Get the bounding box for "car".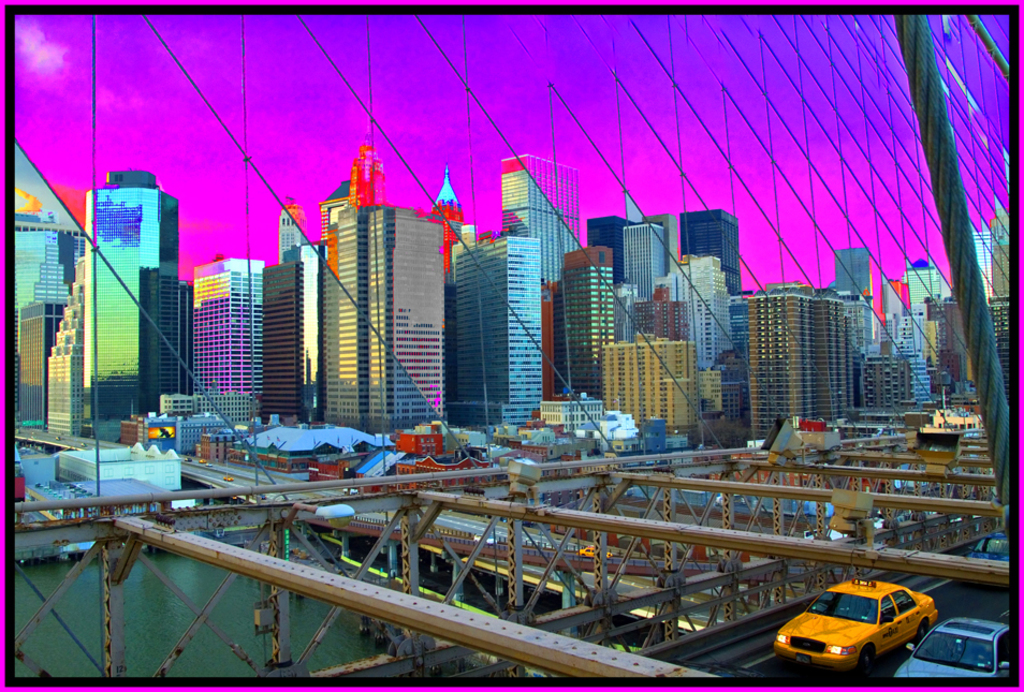
box=[184, 456, 192, 461].
